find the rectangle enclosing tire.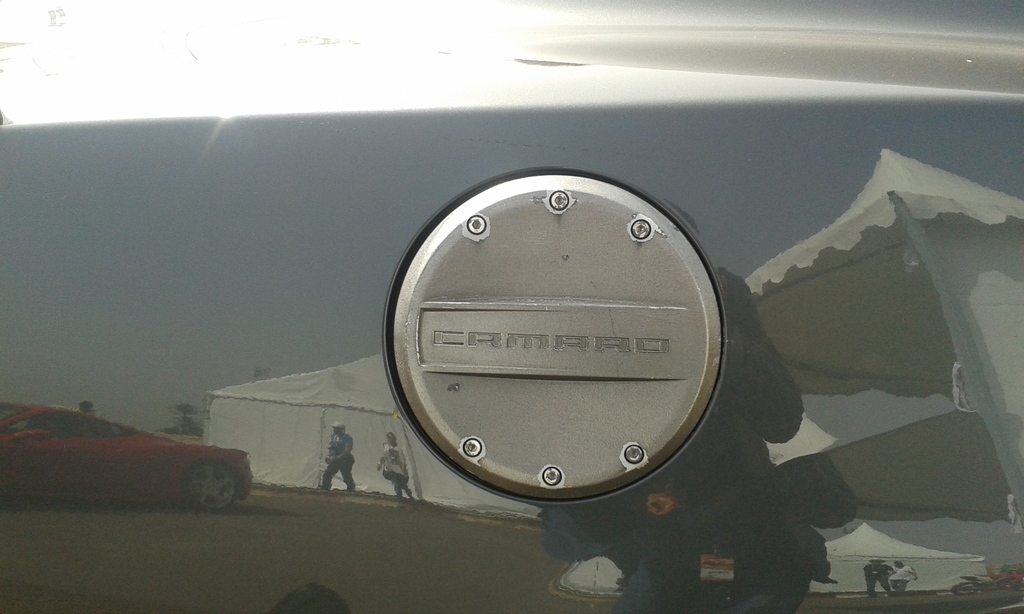
(left=180, top=459, right=238, bottom=513).
